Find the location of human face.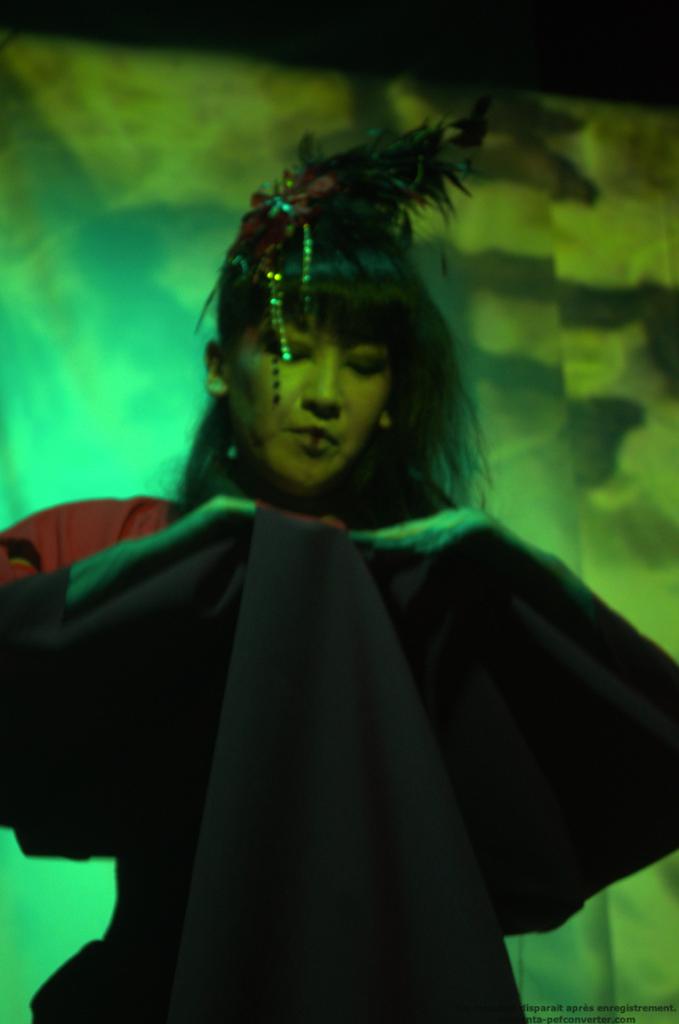
Location: bbox(222, 307, 394, 483).
